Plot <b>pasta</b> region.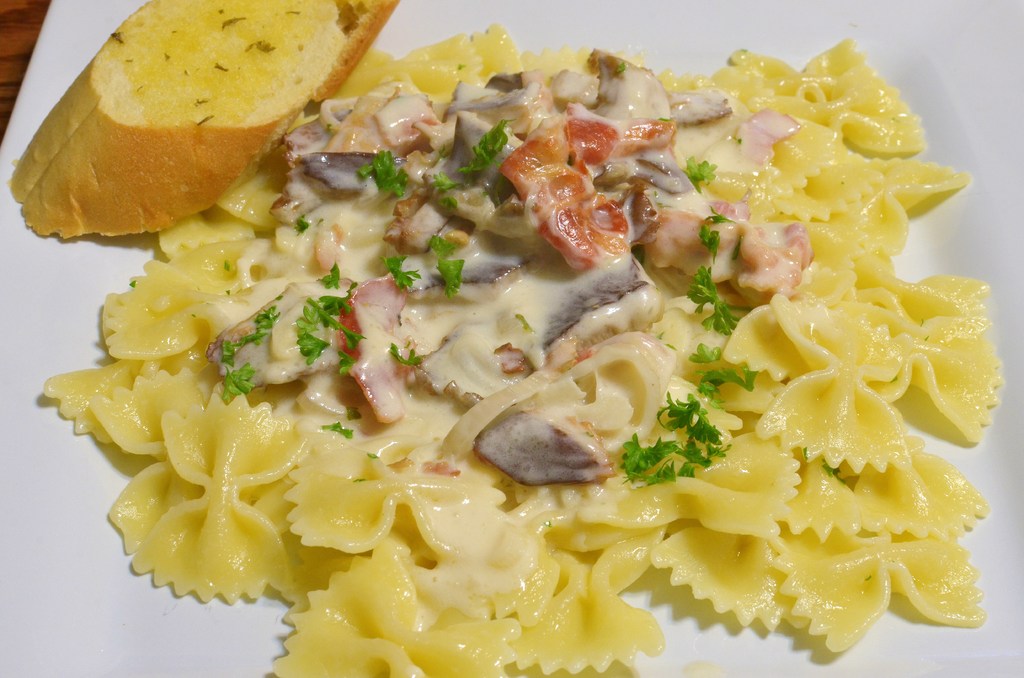
Plotted at Rect(67, 1, 954, 672).
